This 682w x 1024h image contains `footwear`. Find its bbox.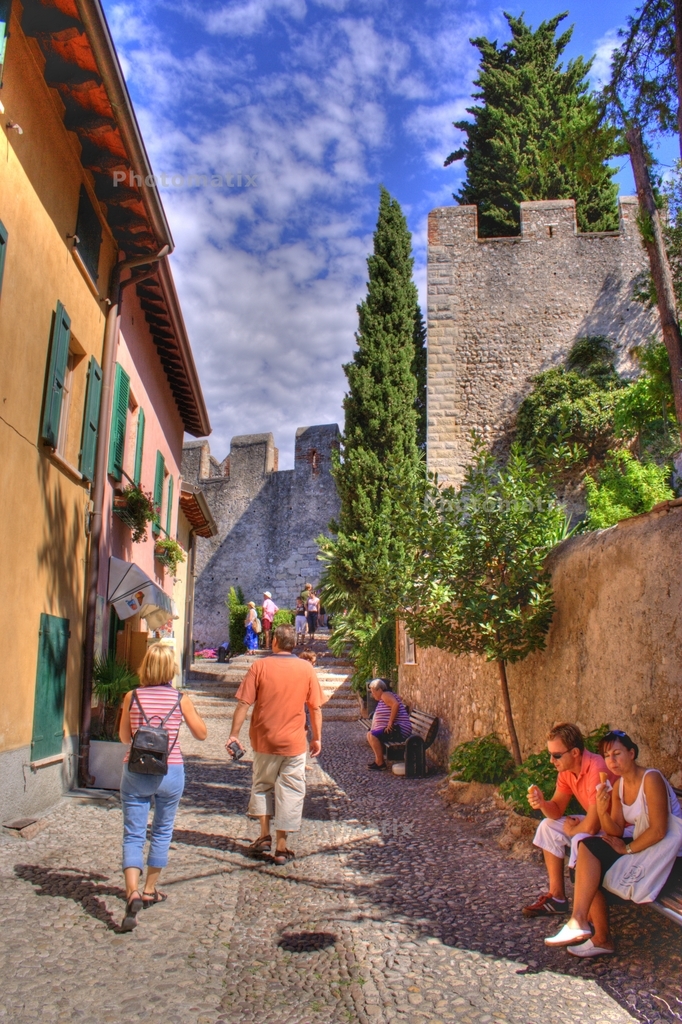
276, 849, 297, 865.
